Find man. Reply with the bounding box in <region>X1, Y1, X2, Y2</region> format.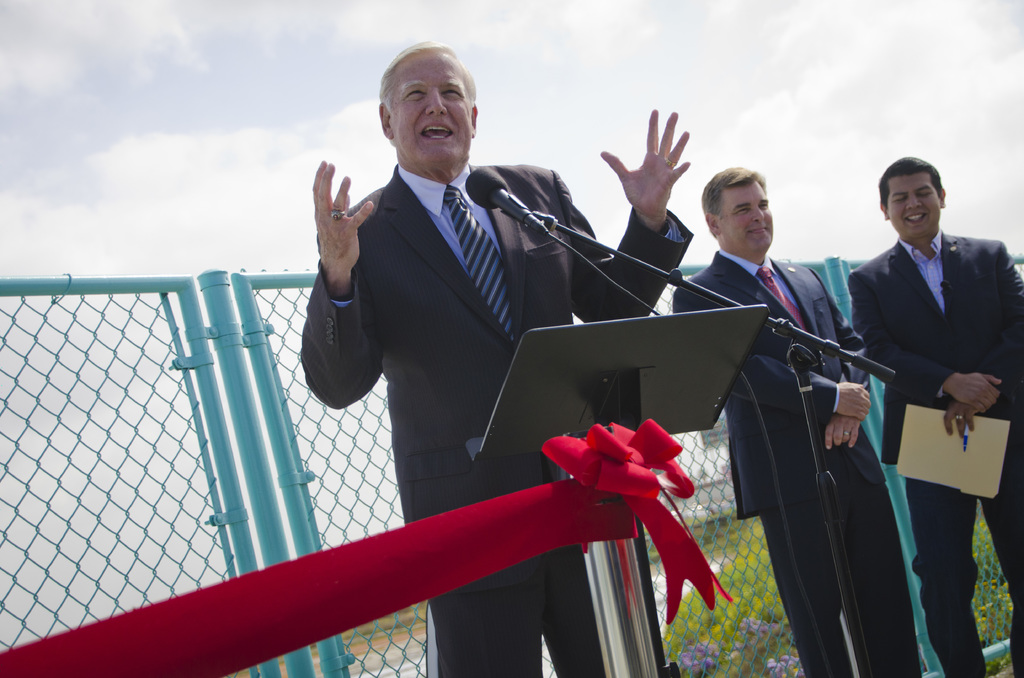
<region>826, 148, 1016, 604</region>.
